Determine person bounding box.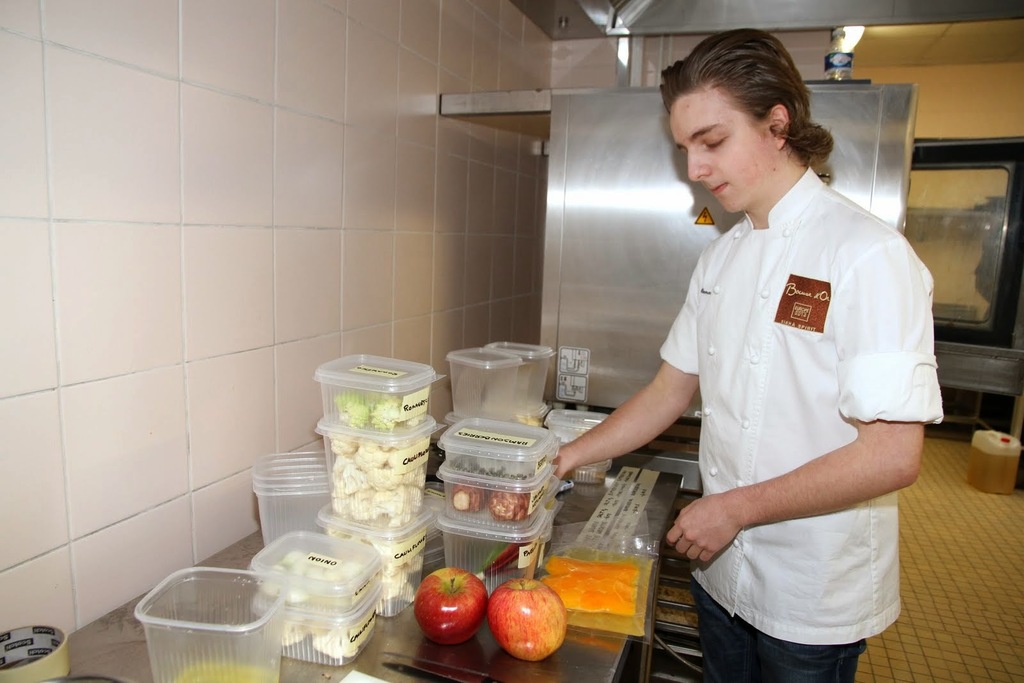
Determined: {"x1": 594, "y1": 30, "x2": 922, "y2": 682}.
